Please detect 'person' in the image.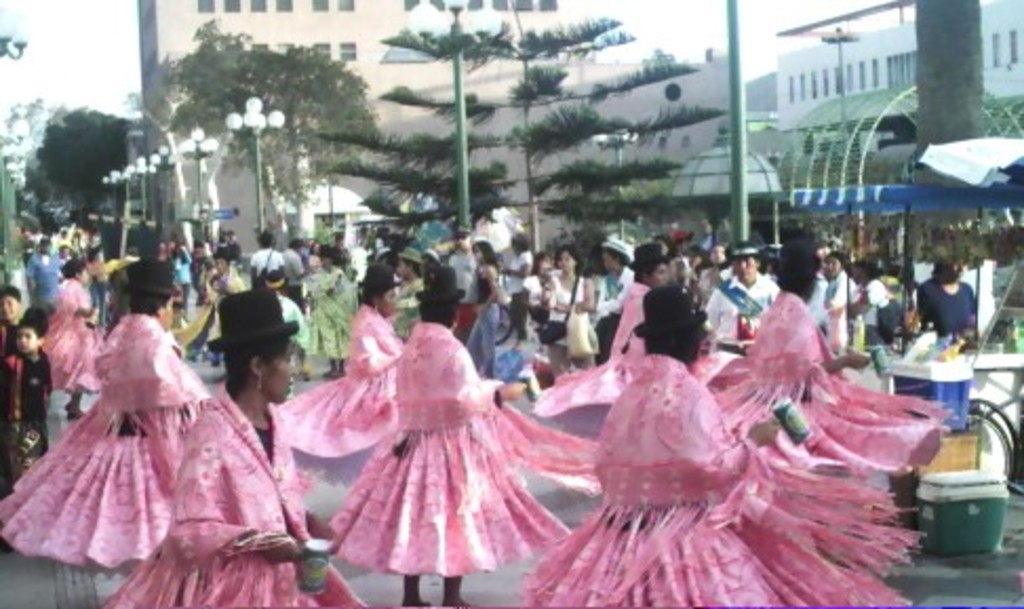
locate(710, 249, 936, 493).
